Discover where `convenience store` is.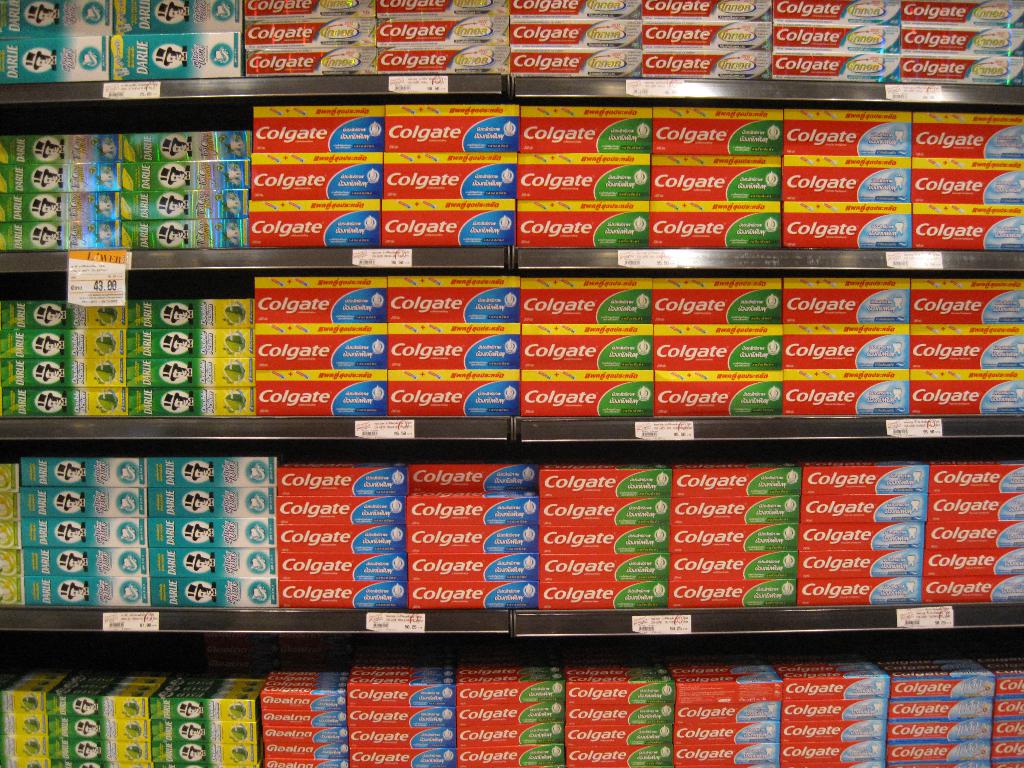
Discovered at 25/1/1023/720.
